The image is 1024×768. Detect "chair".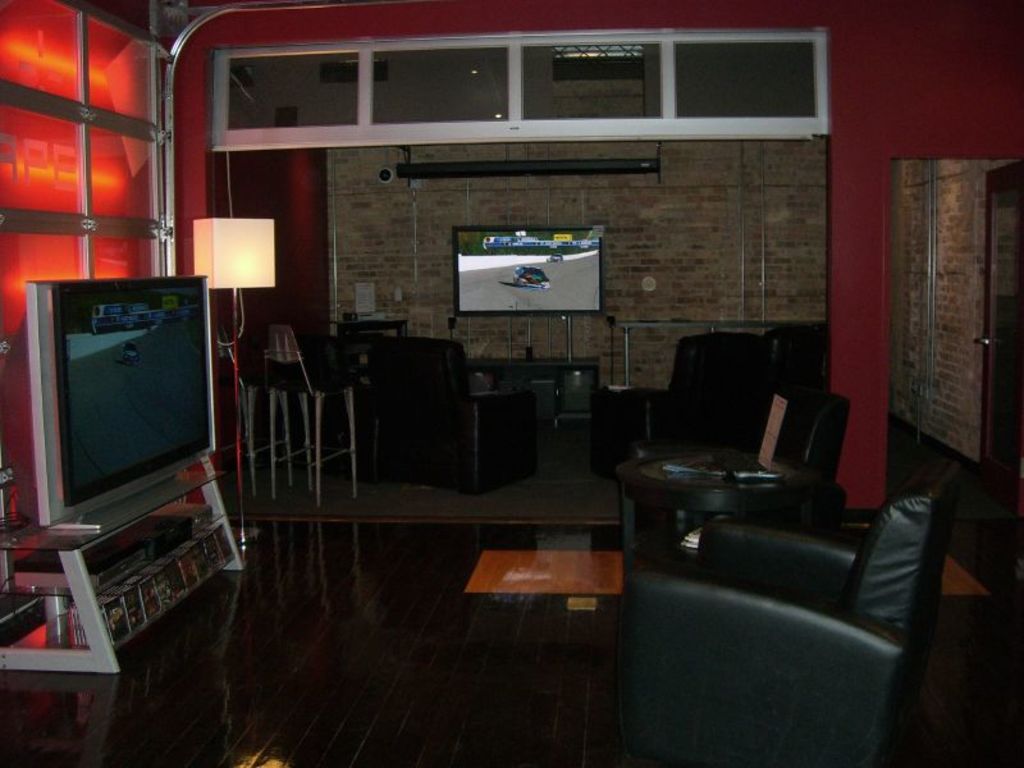
Detection: {"x1": 609, "y1": 320, "x2": 785, "y2": 481}.
